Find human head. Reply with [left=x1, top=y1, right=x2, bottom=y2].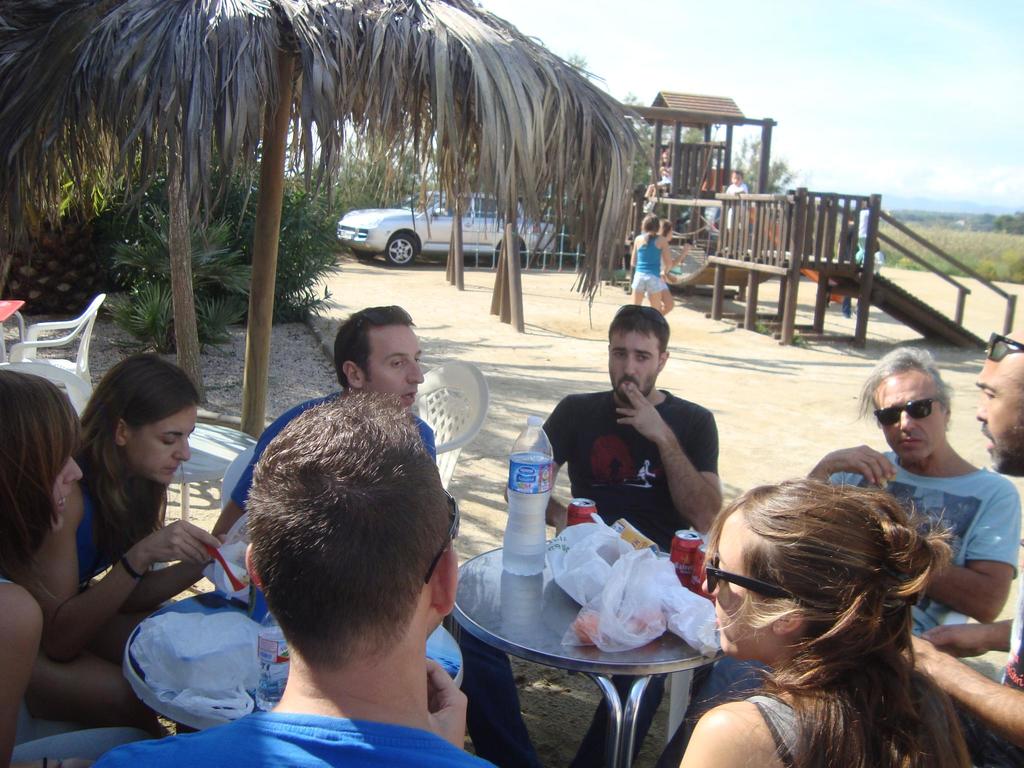
[left=243, top=394, right=463, bottom=653].
